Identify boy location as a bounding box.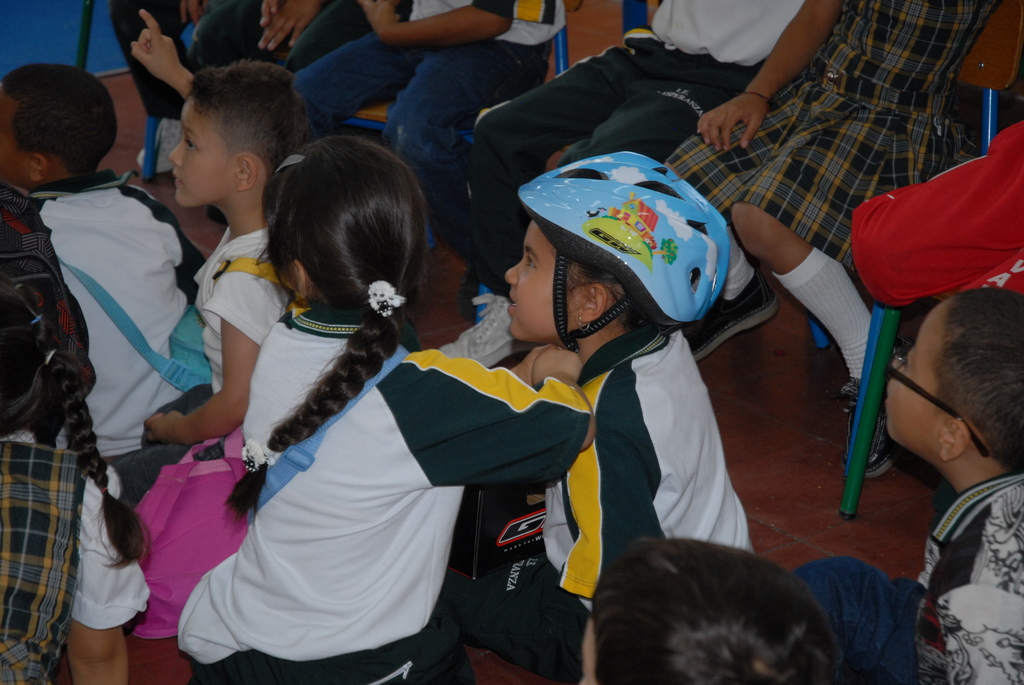
l=0, t=48, r=219, b=469.
